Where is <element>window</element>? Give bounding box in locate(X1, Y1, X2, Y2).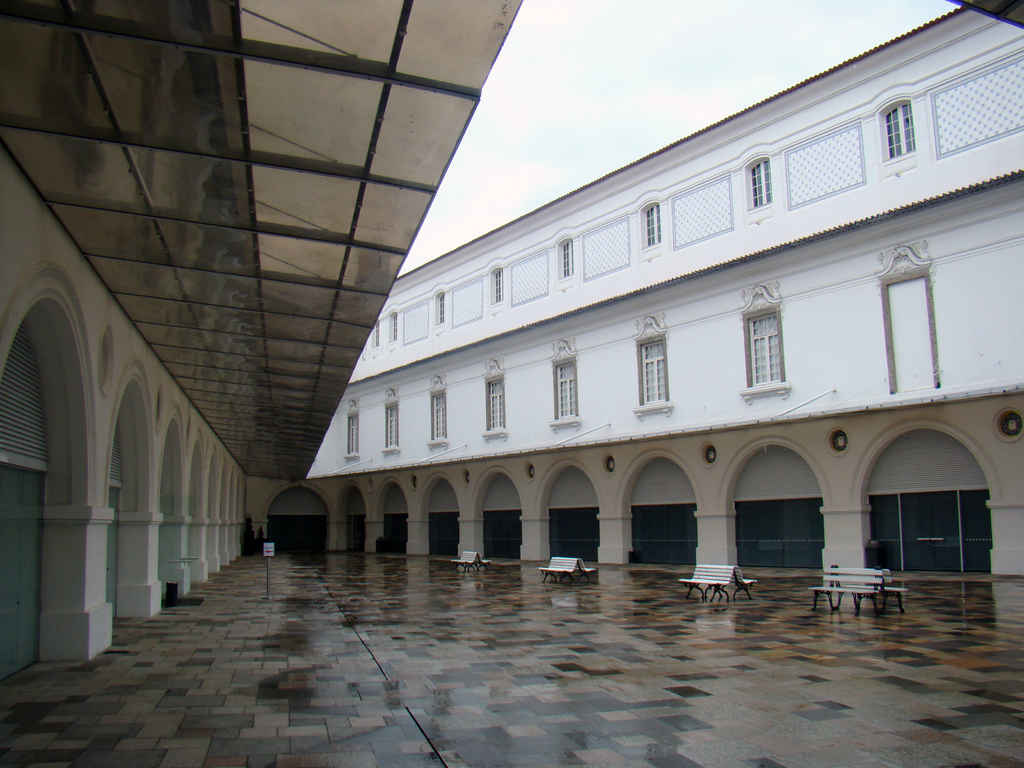
locate(634, 336, 675, 406).
